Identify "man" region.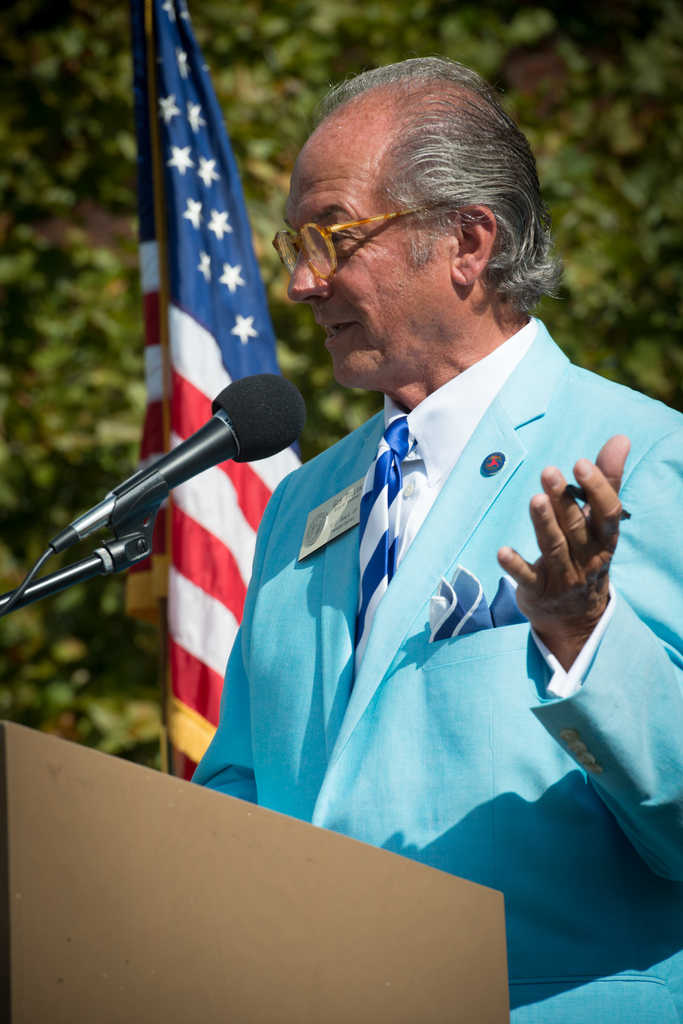
Region: {"x1": 204, "y1": 95, "x2": 659, "y2": 908}.
